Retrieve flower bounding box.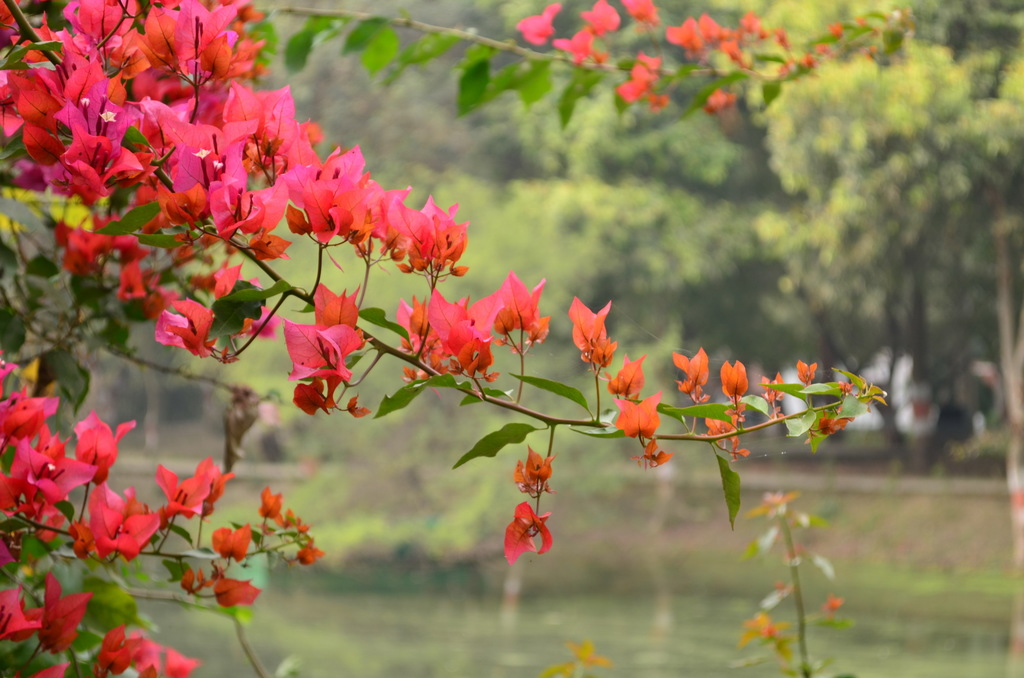
Bounding box: bbox(719, 359, 753, 407).
